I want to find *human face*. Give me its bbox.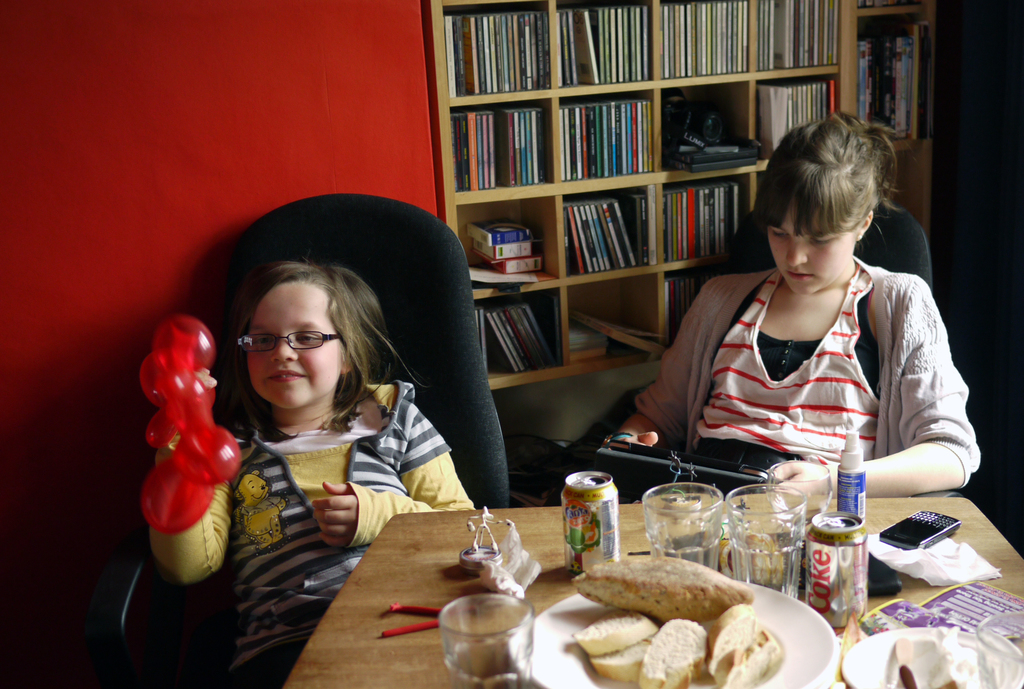
[250, 279, 343, 413].
